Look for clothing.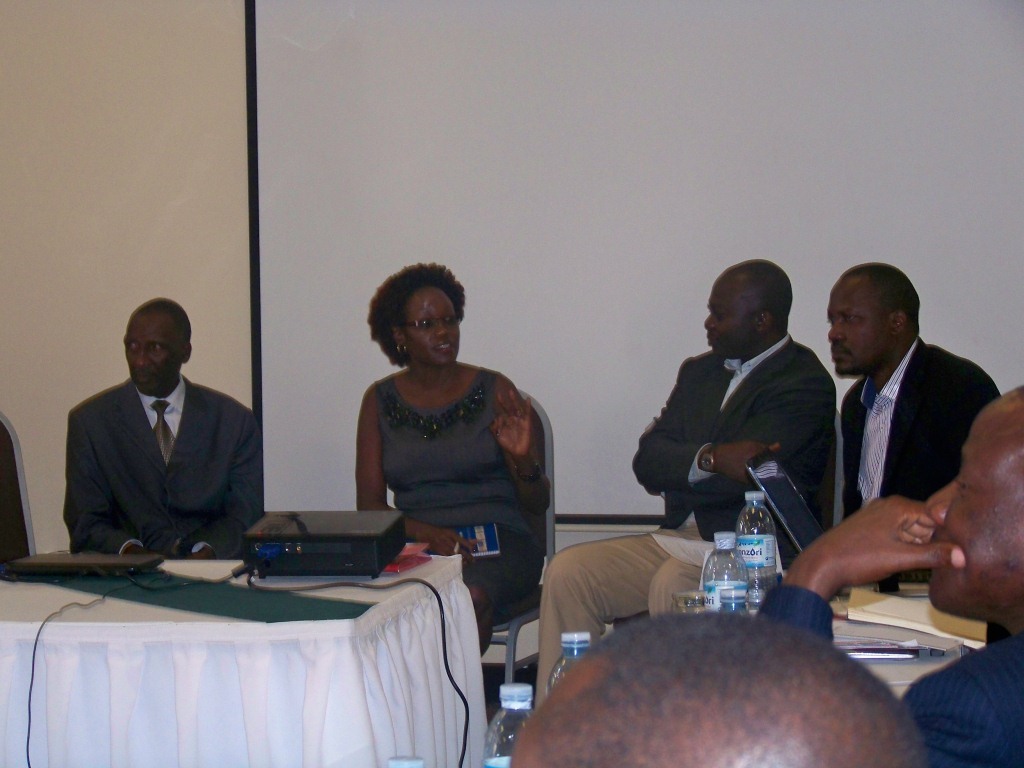
Found: {"x1": 72, "y1": 380, "x2": 284, "y2": 552}.
